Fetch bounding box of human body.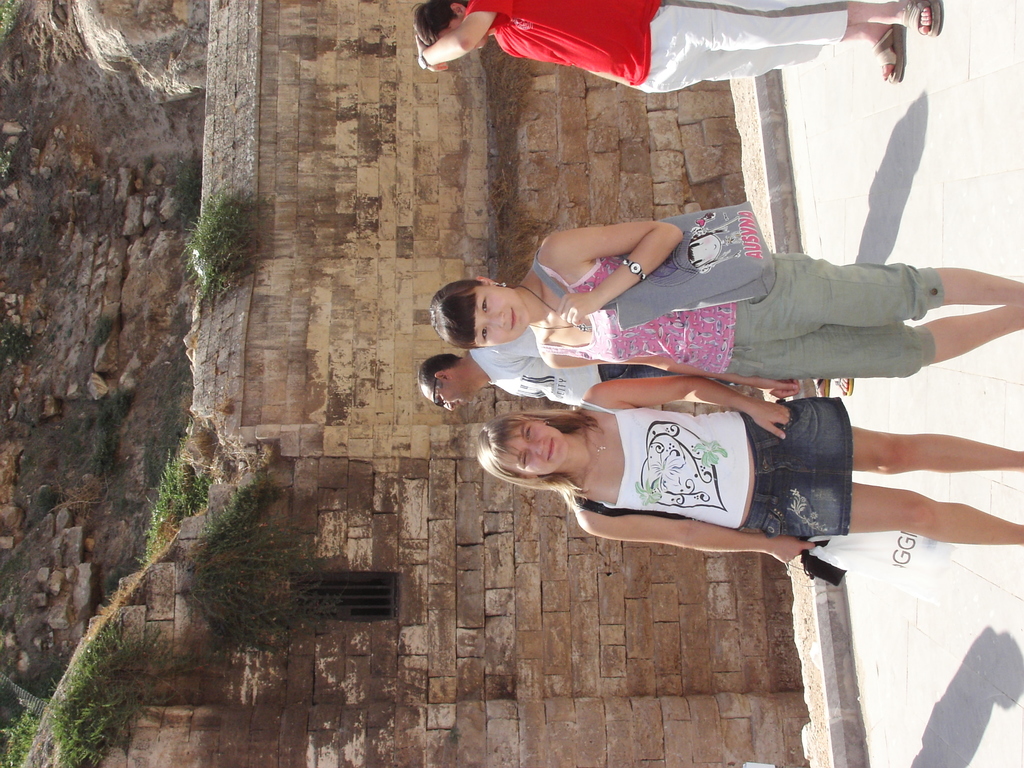
Bbox: (431, 199, 1023, 388).
